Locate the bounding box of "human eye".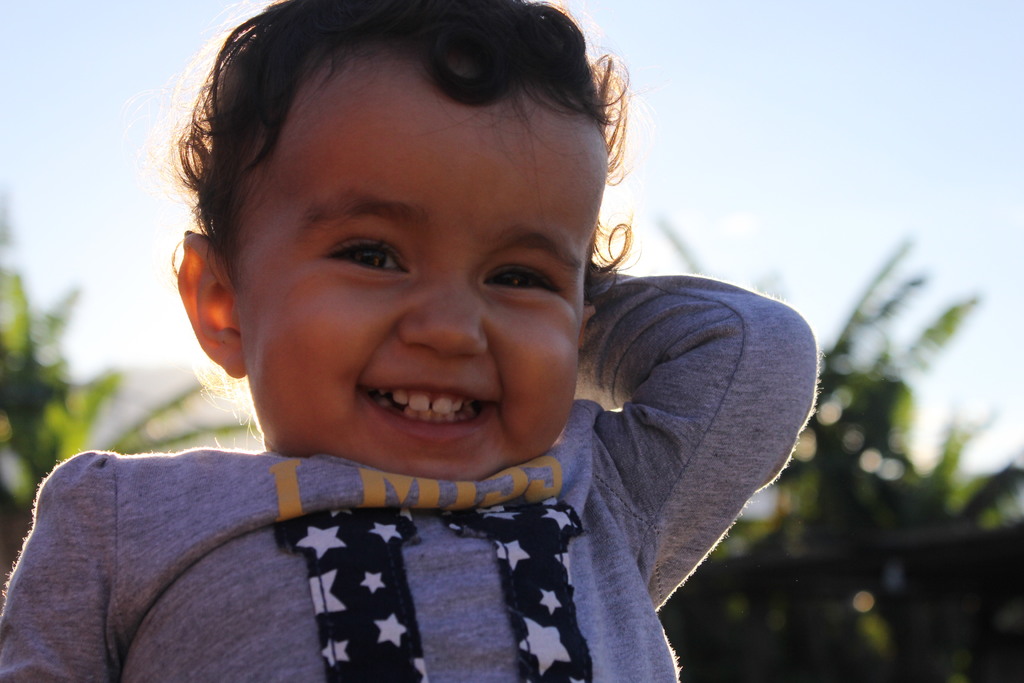
Bounding box: [x1=320, y1=227, x2=410, y2=281].
